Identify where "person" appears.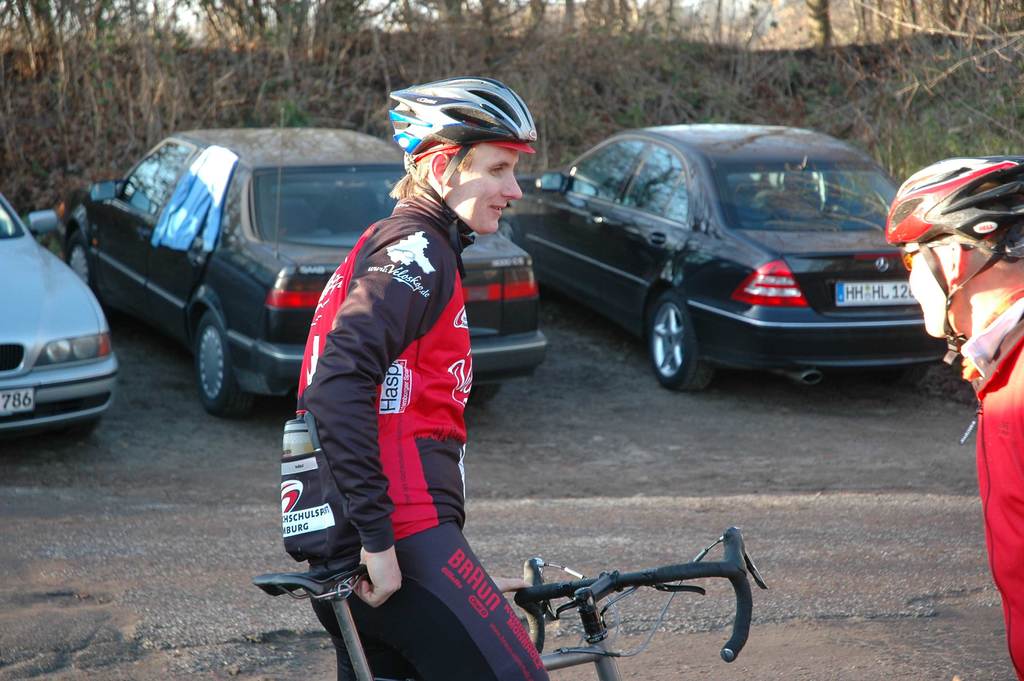
Appears at 297,75,566,680.
